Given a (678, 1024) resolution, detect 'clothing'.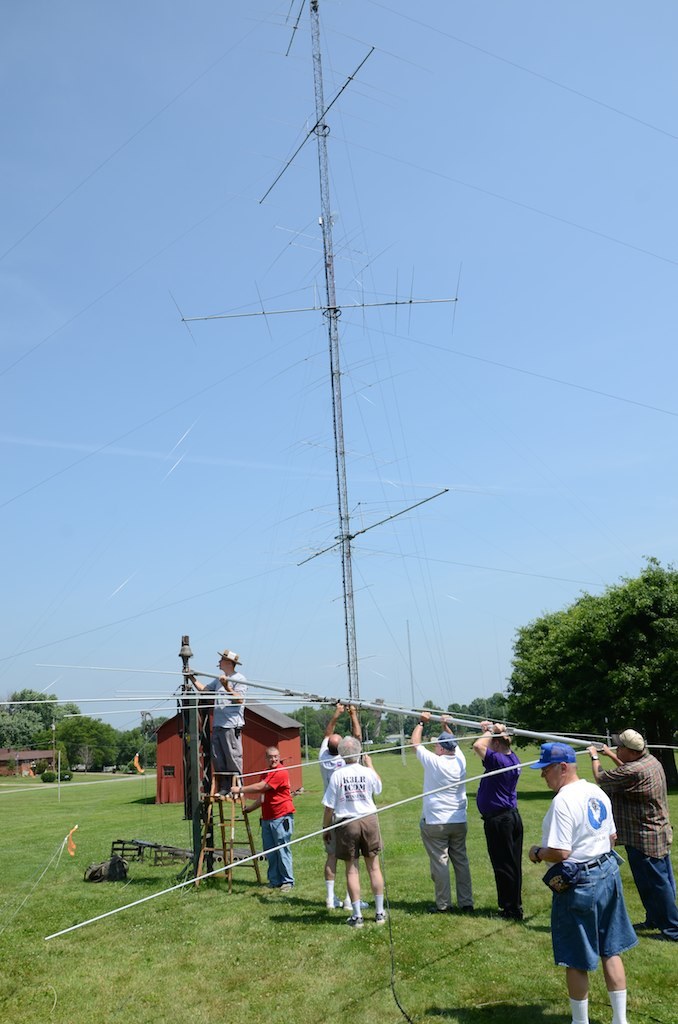
(595, 747, 677, 939).
